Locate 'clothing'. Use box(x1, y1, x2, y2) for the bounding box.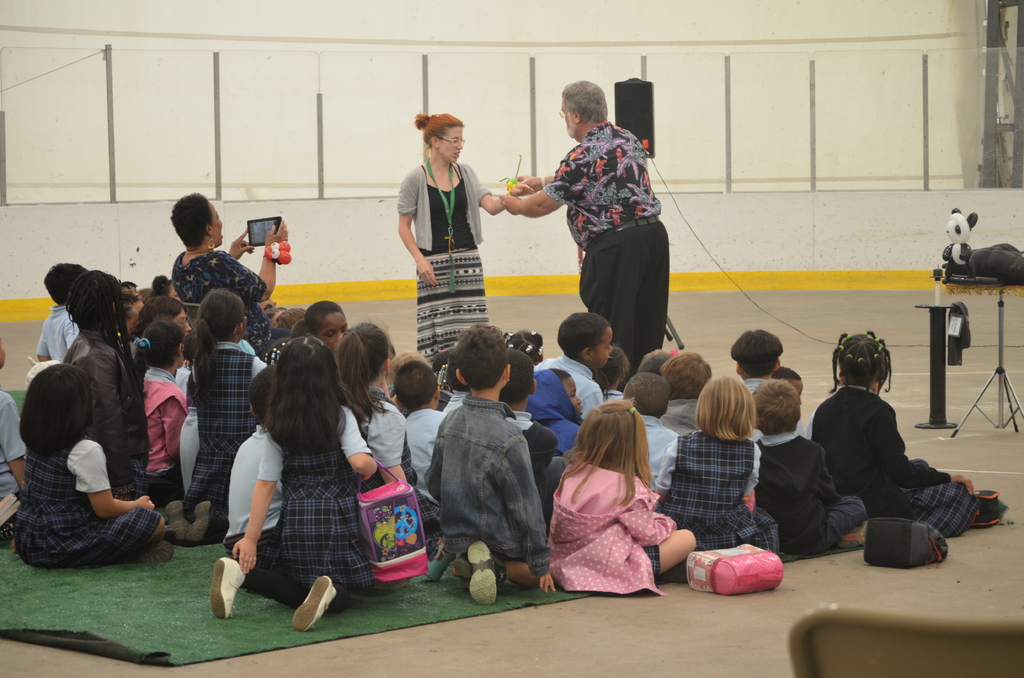
box(642, 415, 682, 498).
